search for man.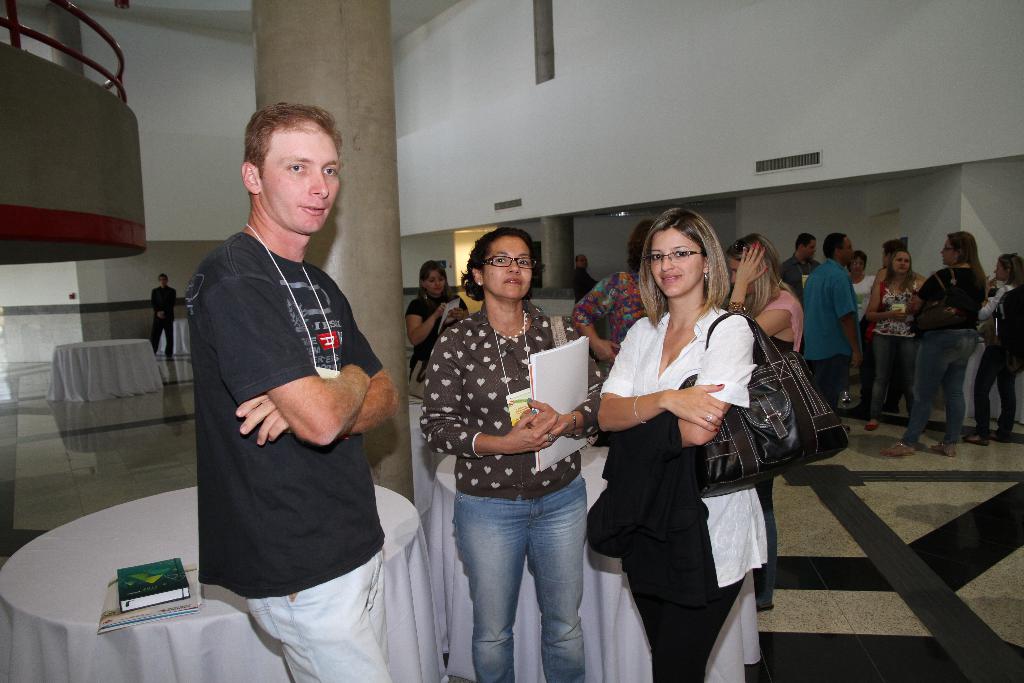
Found at [x1=169, y1=97, x2=420, y2=667].
